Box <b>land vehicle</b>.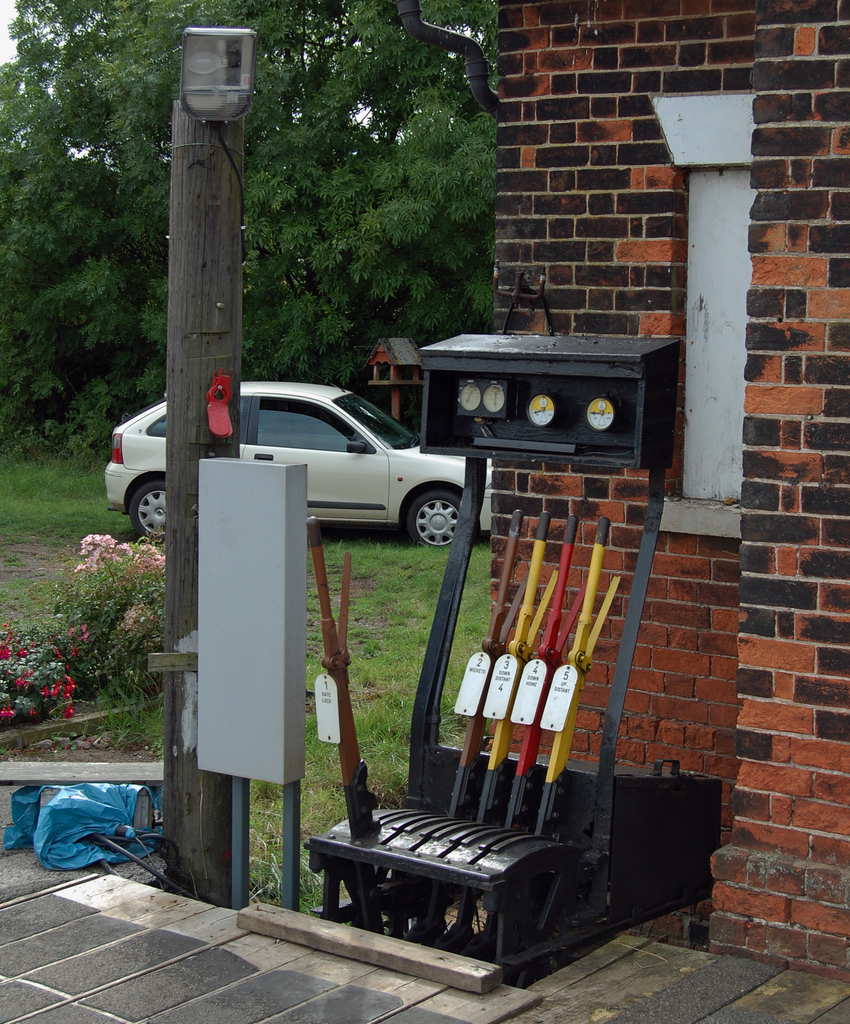
select_region(105, 388, 495, 540).
